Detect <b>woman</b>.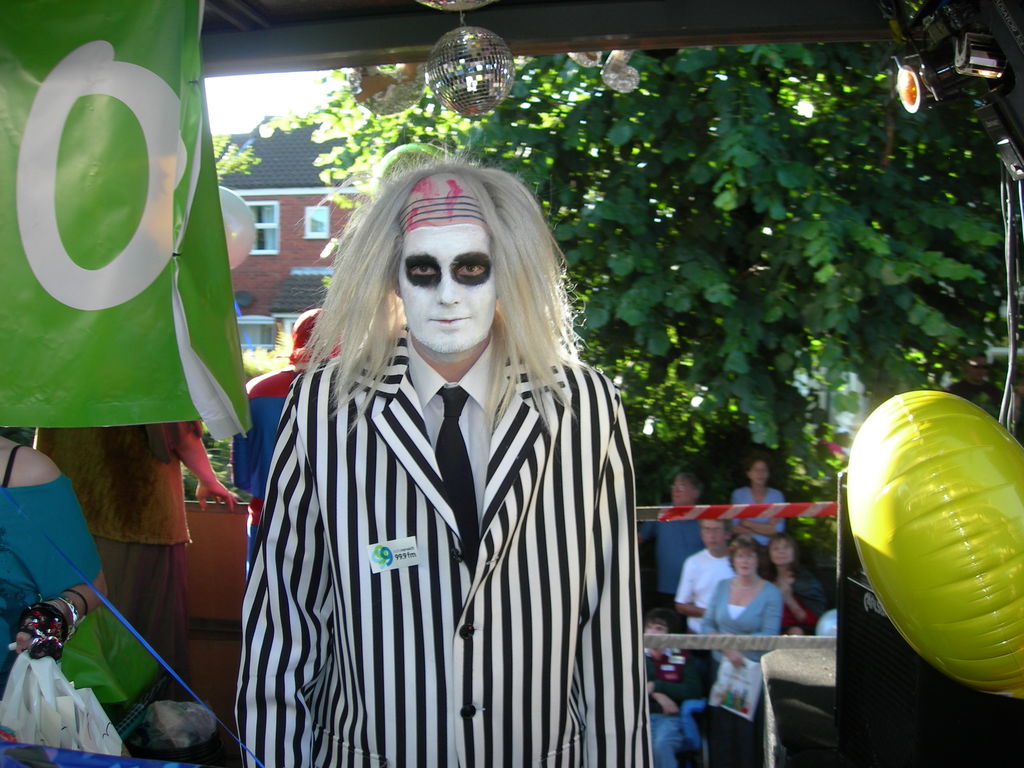
Detected at bbox(732, 458, 784, 506).
